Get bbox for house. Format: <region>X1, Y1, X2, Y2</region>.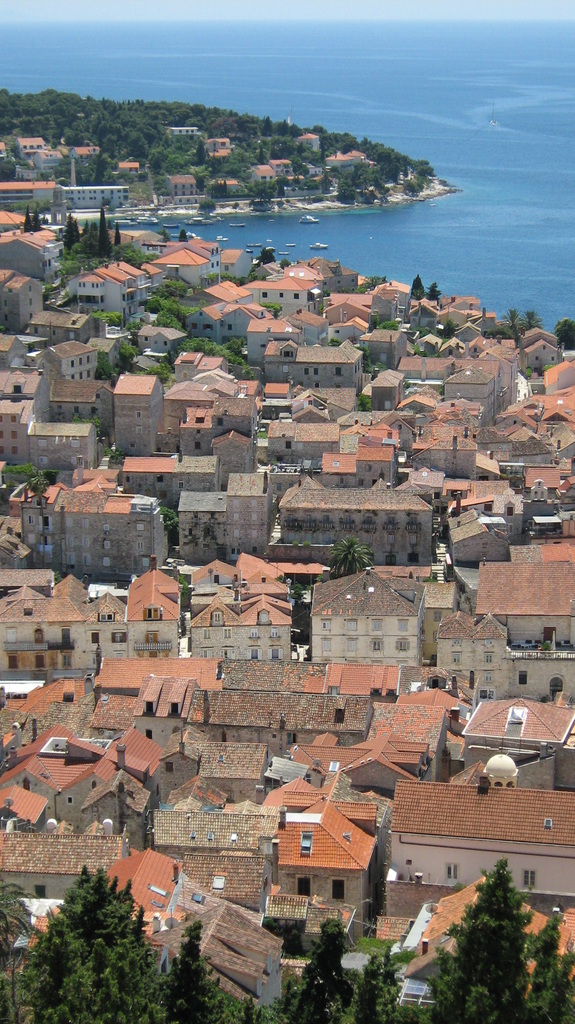
<region>16, 332, 49, 364</region>.
